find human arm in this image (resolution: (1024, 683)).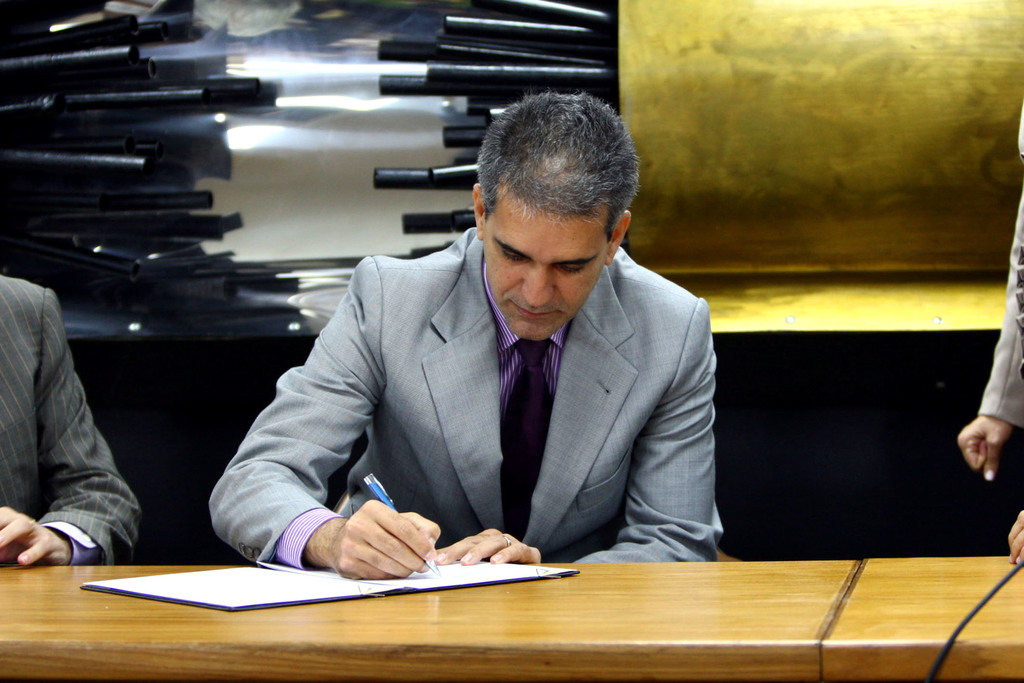
select_region(7, 302, 132, 564).
